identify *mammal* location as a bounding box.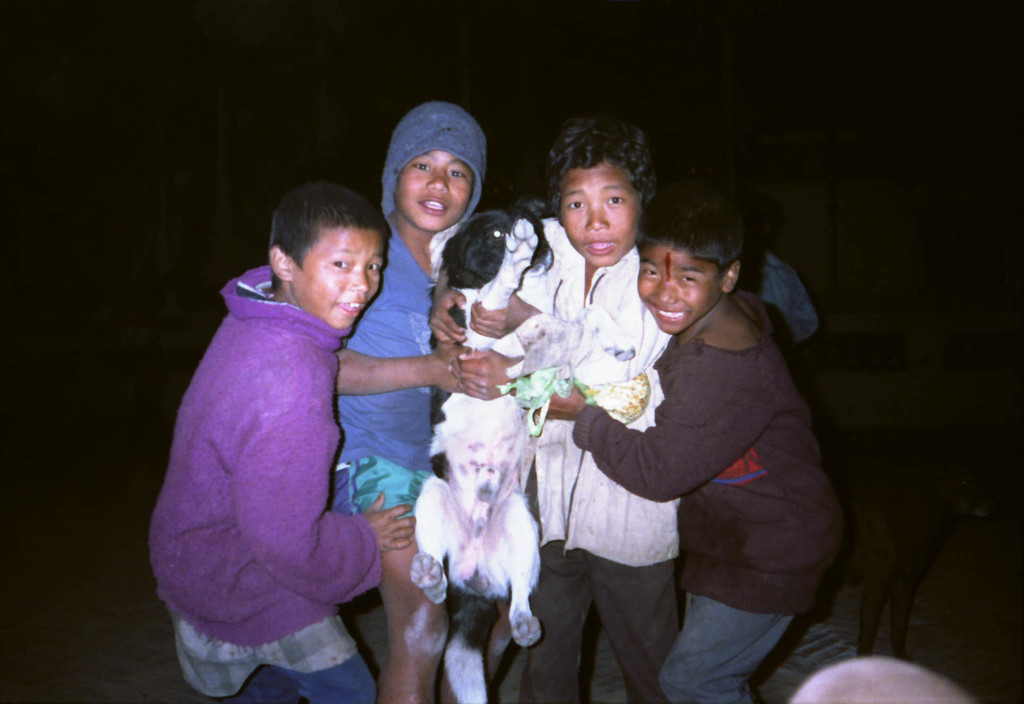
339,101,531,703.
